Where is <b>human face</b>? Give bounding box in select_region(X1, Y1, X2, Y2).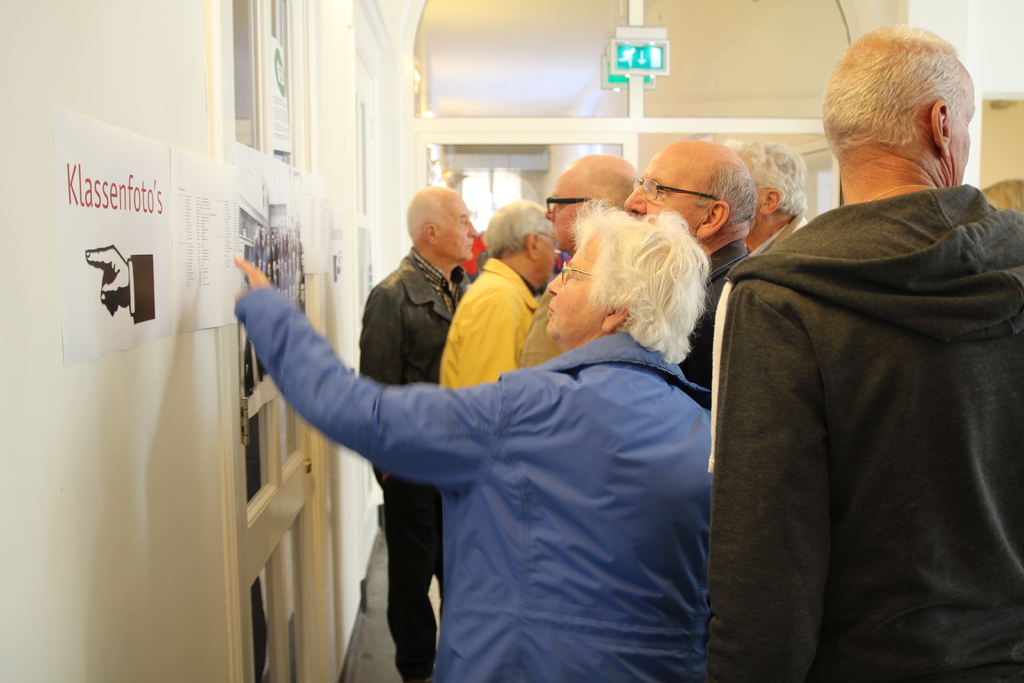
select_region(548, 234, 602, 340).
